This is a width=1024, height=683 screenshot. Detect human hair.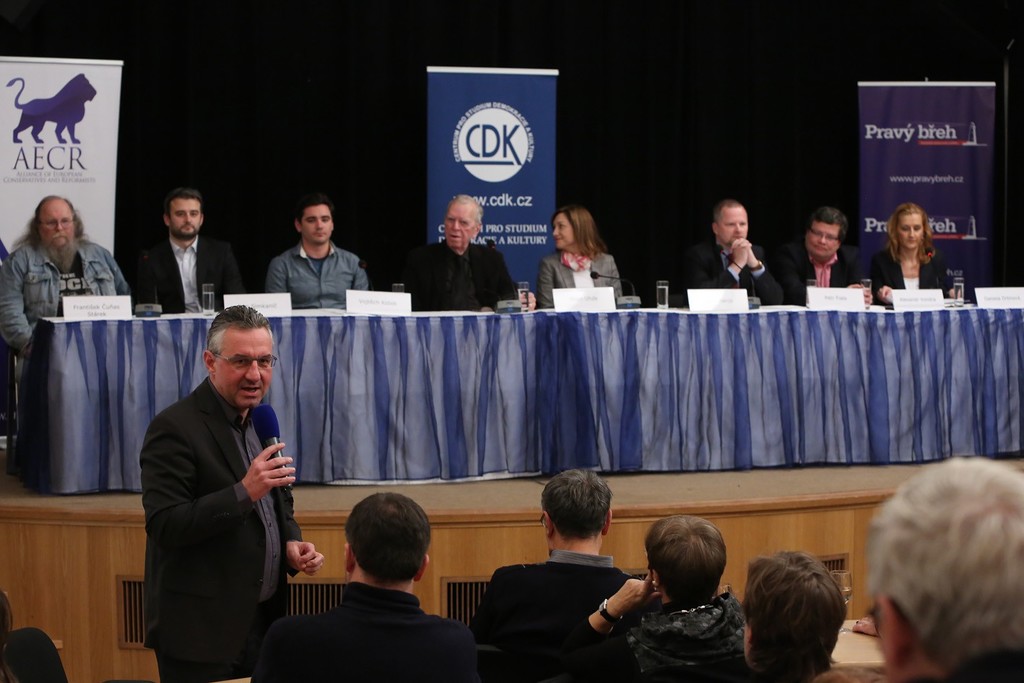
box=[810, 208, 851, 240].
